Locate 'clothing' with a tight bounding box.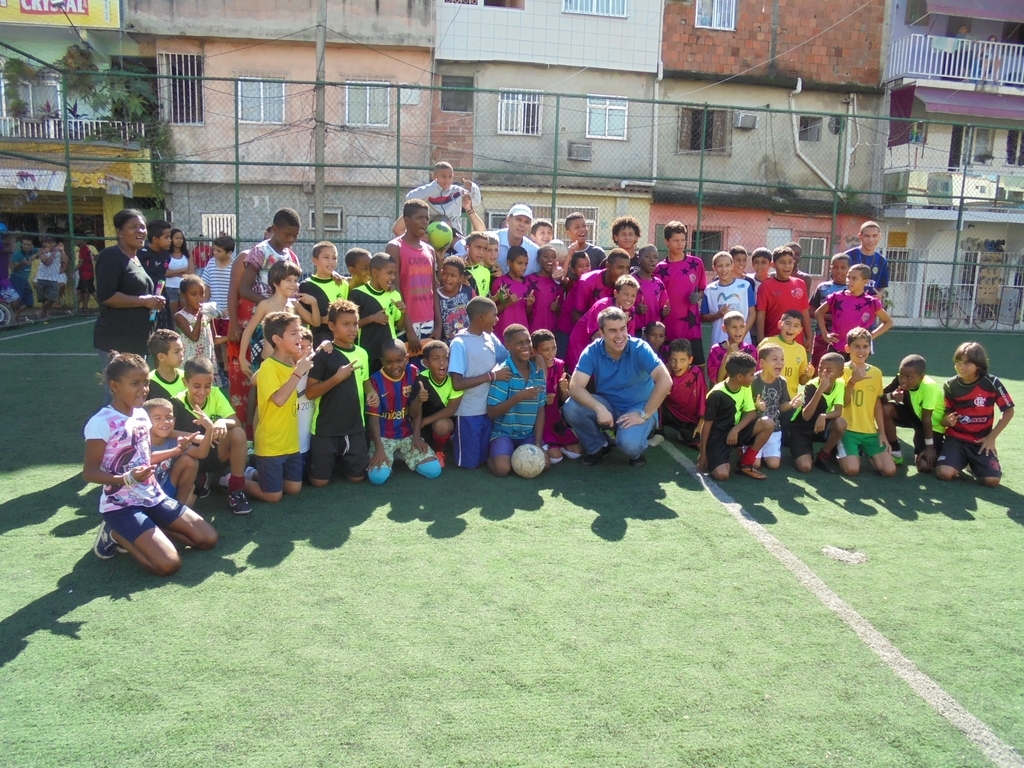
region(528, 266, 563, 336).
